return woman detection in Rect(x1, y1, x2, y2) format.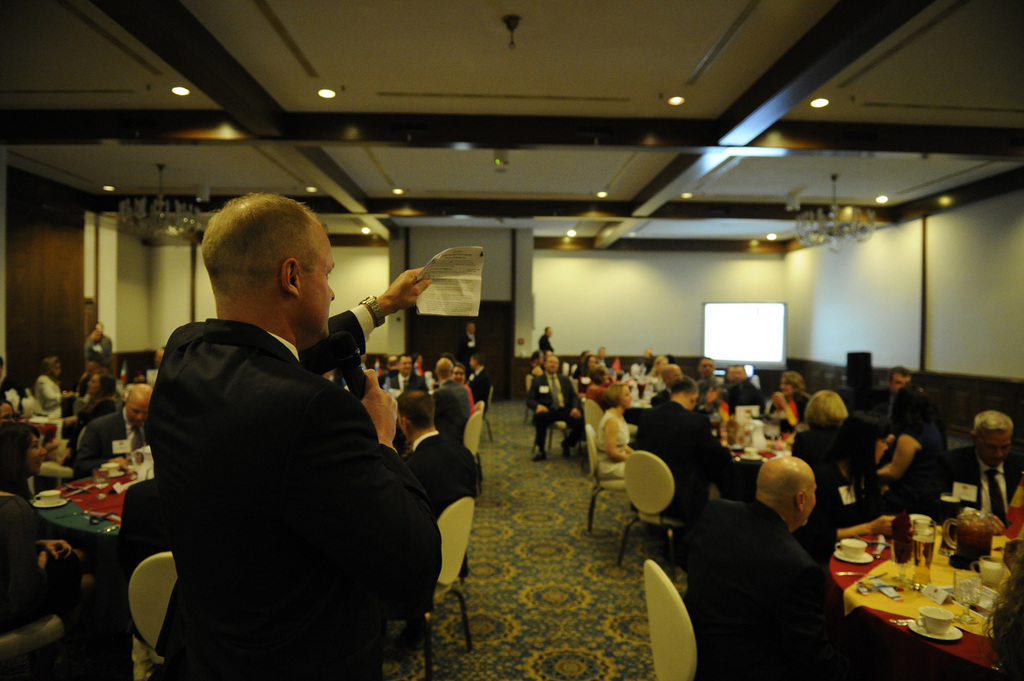
Rect(0, 423, 90, 639).
